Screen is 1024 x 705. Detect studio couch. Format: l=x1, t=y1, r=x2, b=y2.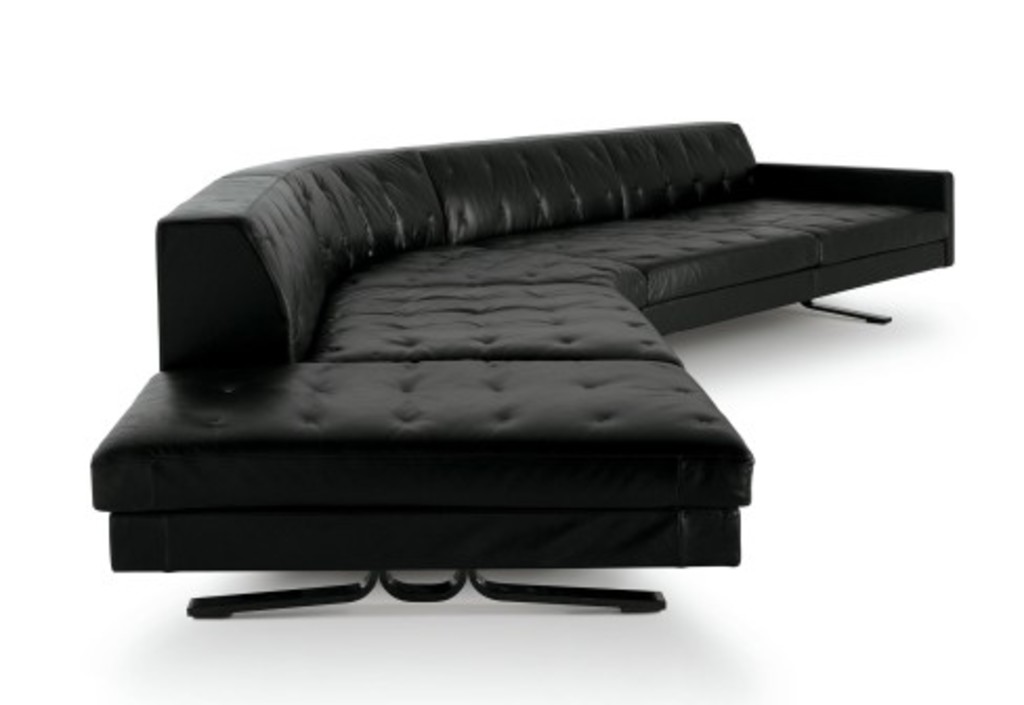
l=88, t=122, r=955, b=621.
